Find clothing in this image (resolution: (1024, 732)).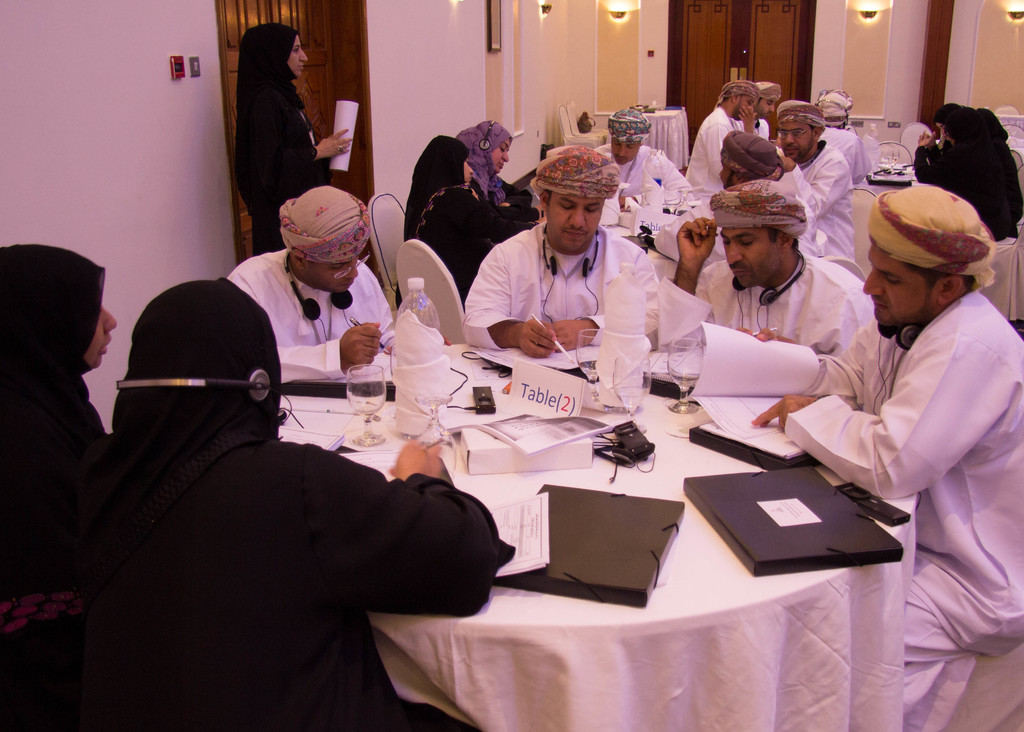
[457,116,531,210].
